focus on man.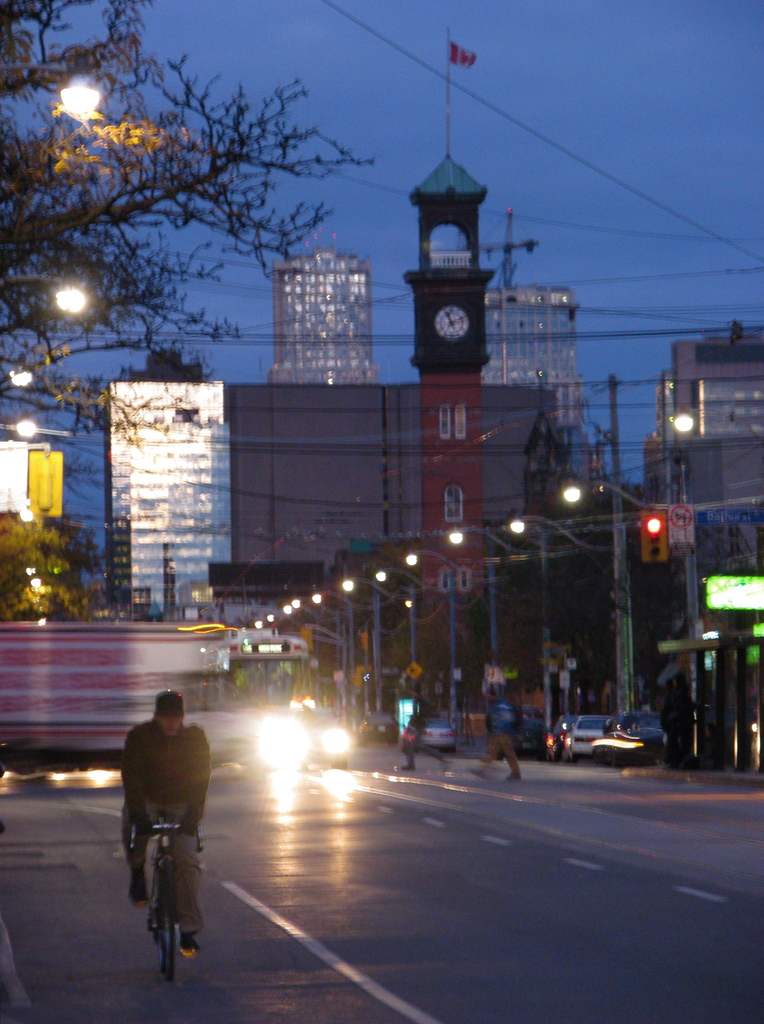
Focused at (118,703,221,975).
